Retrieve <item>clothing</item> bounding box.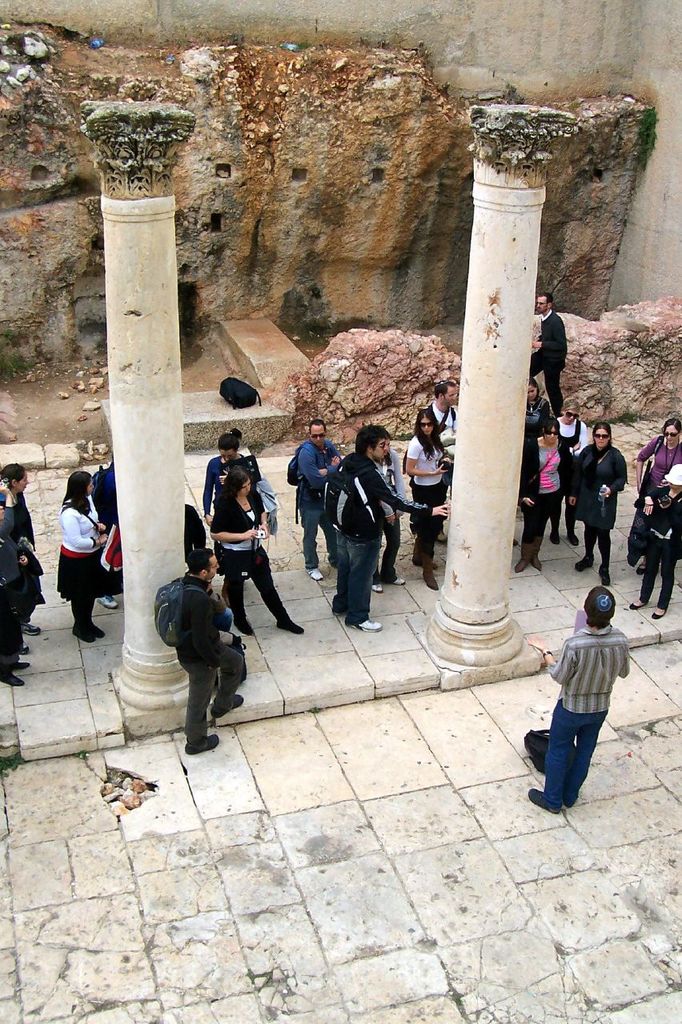
Bounding box: x1=624, y1=436, x2=681, y2=556.
